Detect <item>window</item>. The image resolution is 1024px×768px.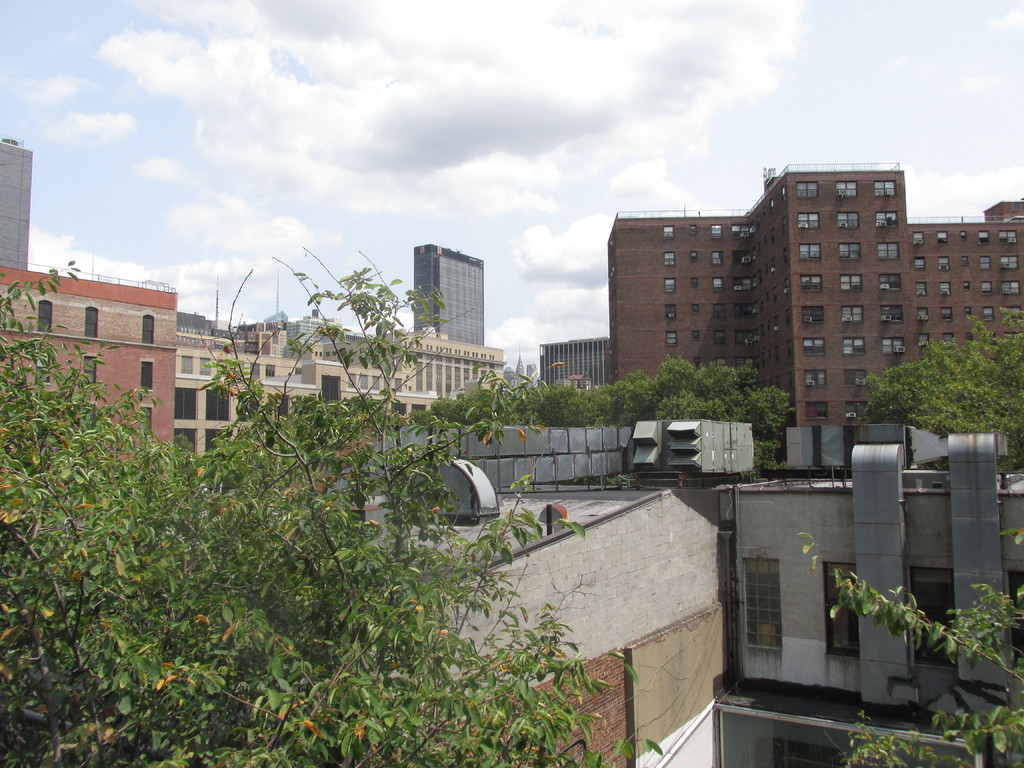
pyautogui.locateOnScreen(940, 281, 950, 298).
